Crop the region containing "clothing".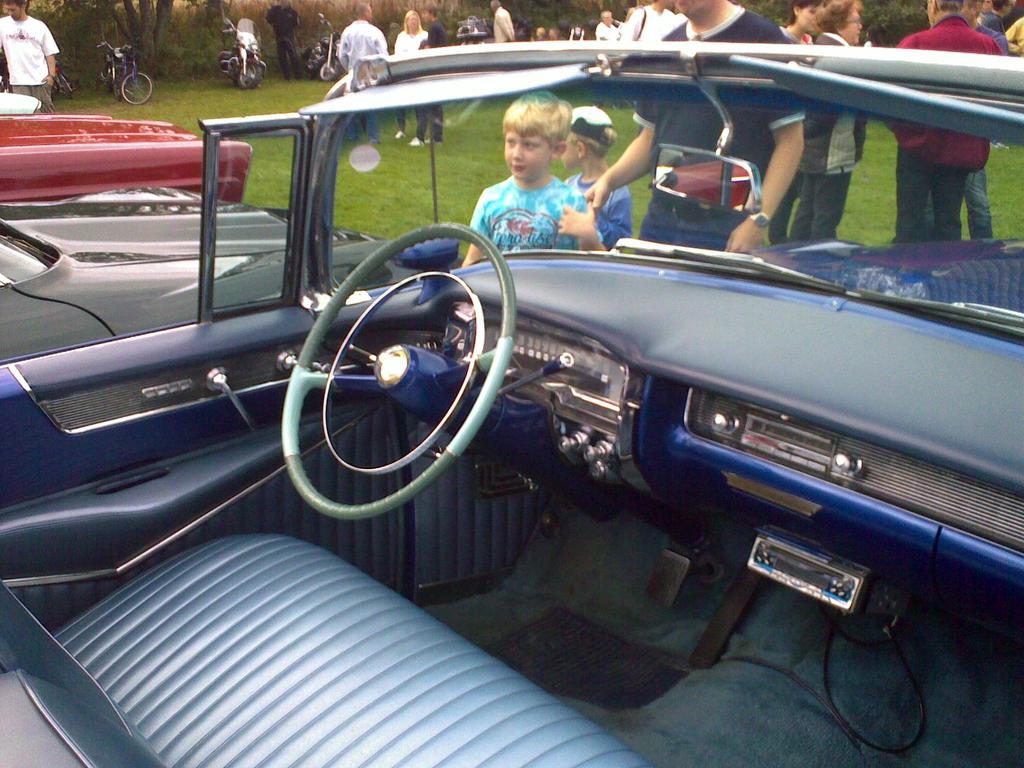
Crop region: detection(564, 166, 636, 271).
